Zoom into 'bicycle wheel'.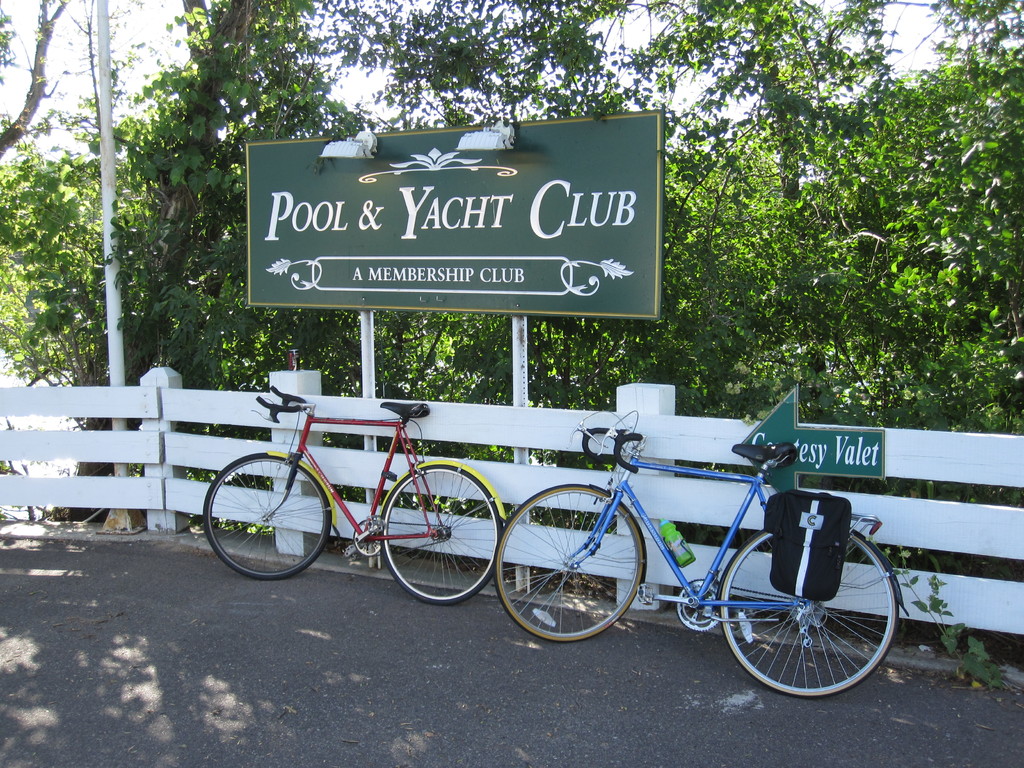
Zoom target: bbox=(380, 463, 501, 603).
